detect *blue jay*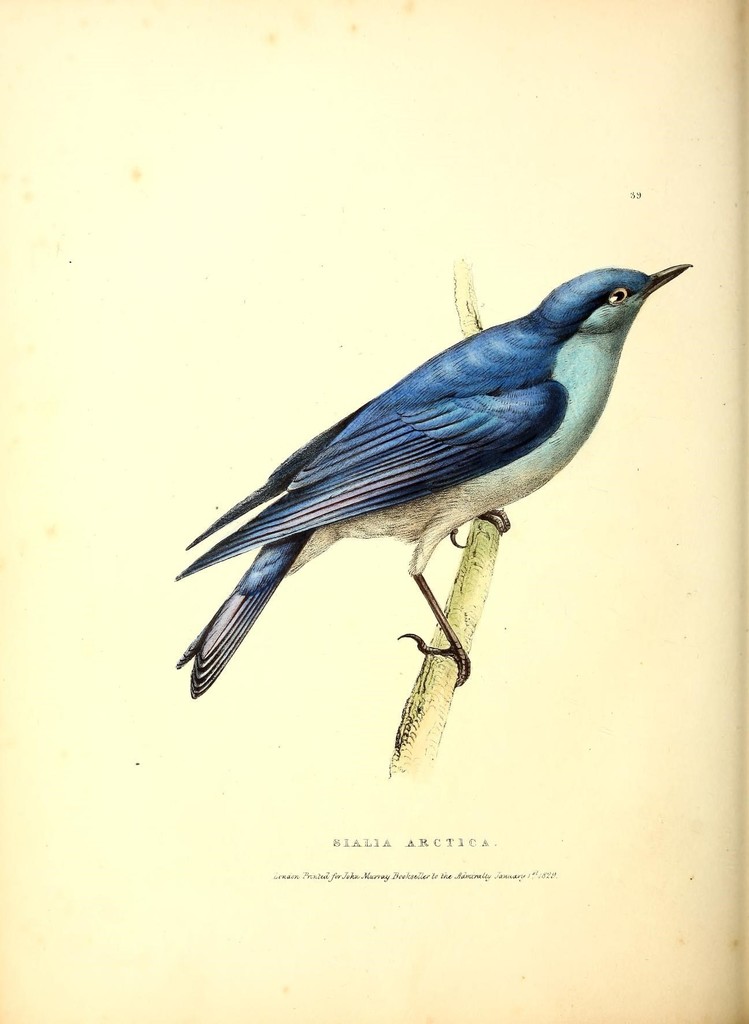
171 263 694 700
